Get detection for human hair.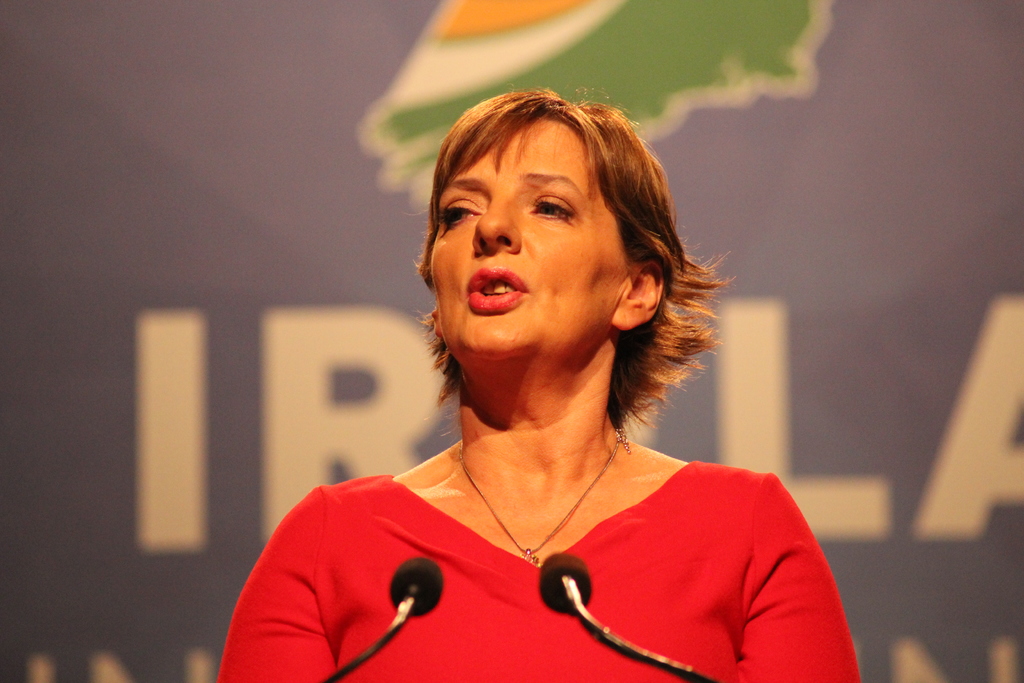
Detection: bbox=[411, 82, 717, 433].
